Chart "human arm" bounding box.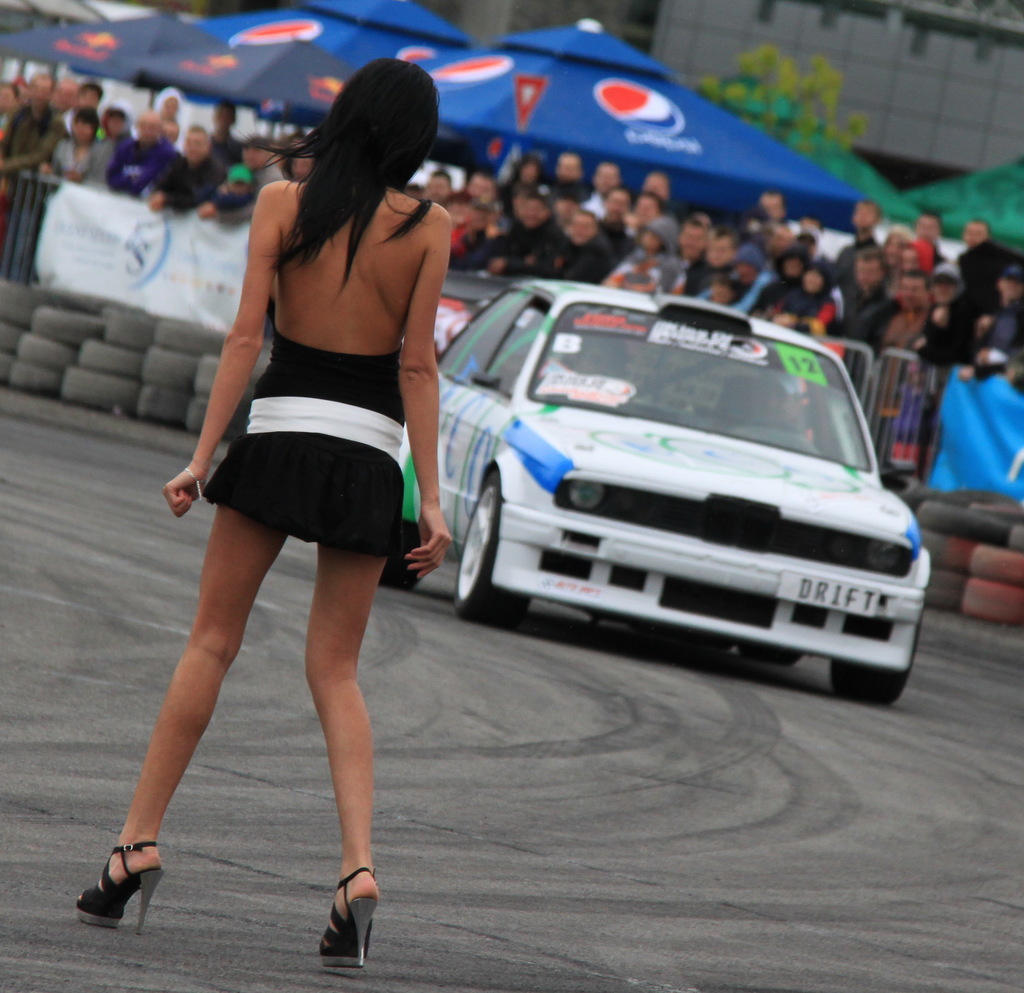
Charted: bbox(159, 177, 303, 529).
